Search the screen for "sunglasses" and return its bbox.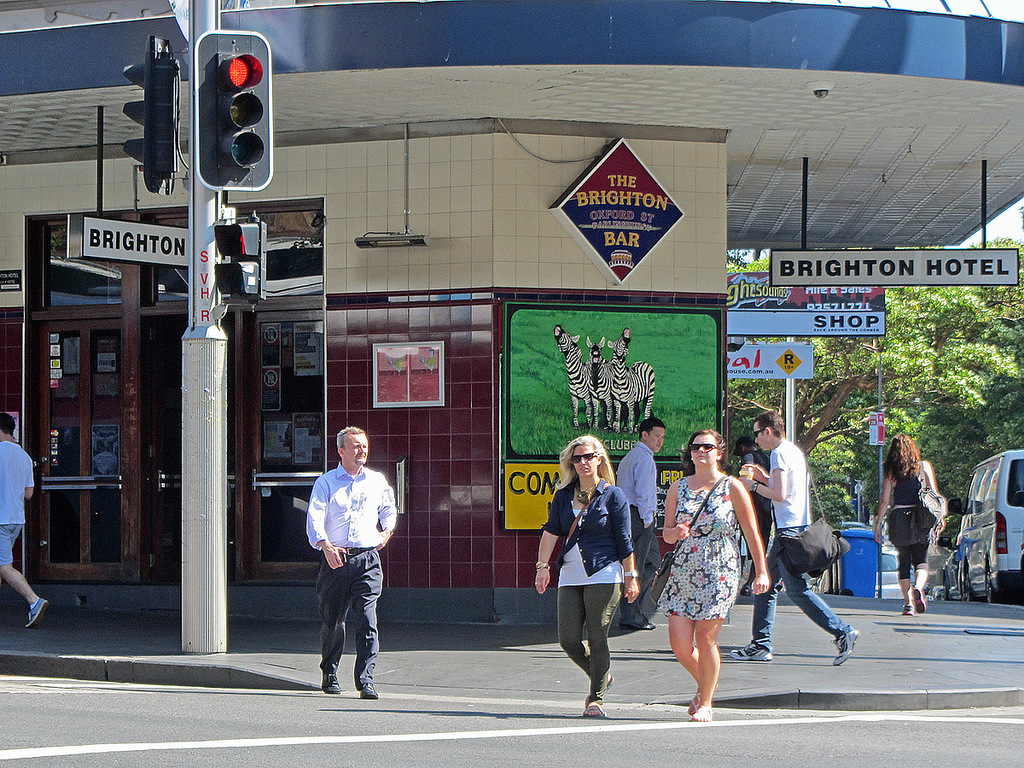
Found: box(685, 442, 718, 453).
